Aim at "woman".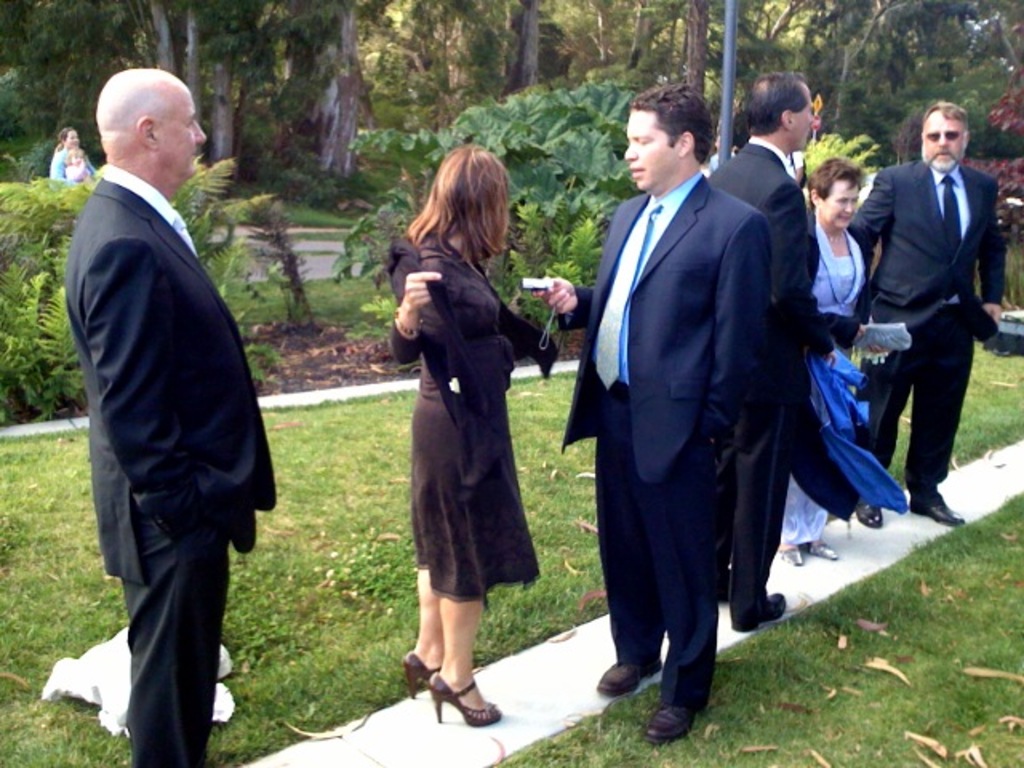
Aimed at pyautogui.locateOnScreen(48, 126, 98, 181).
